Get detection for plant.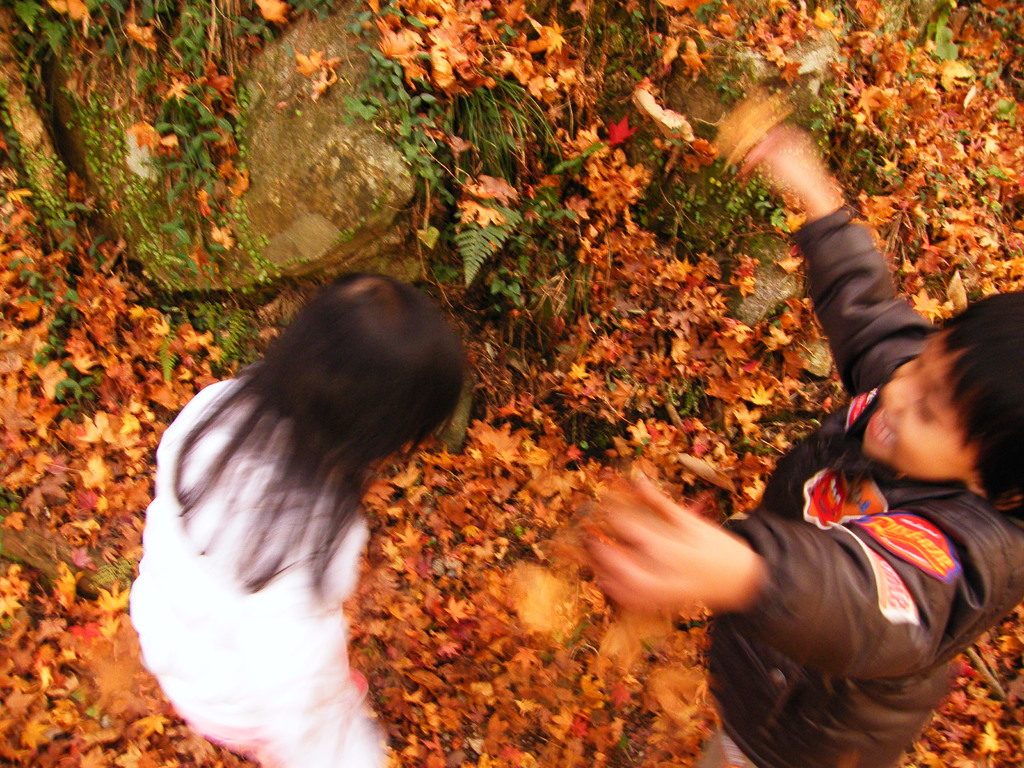
Detection: locate(996, 165, 1006, 182).
